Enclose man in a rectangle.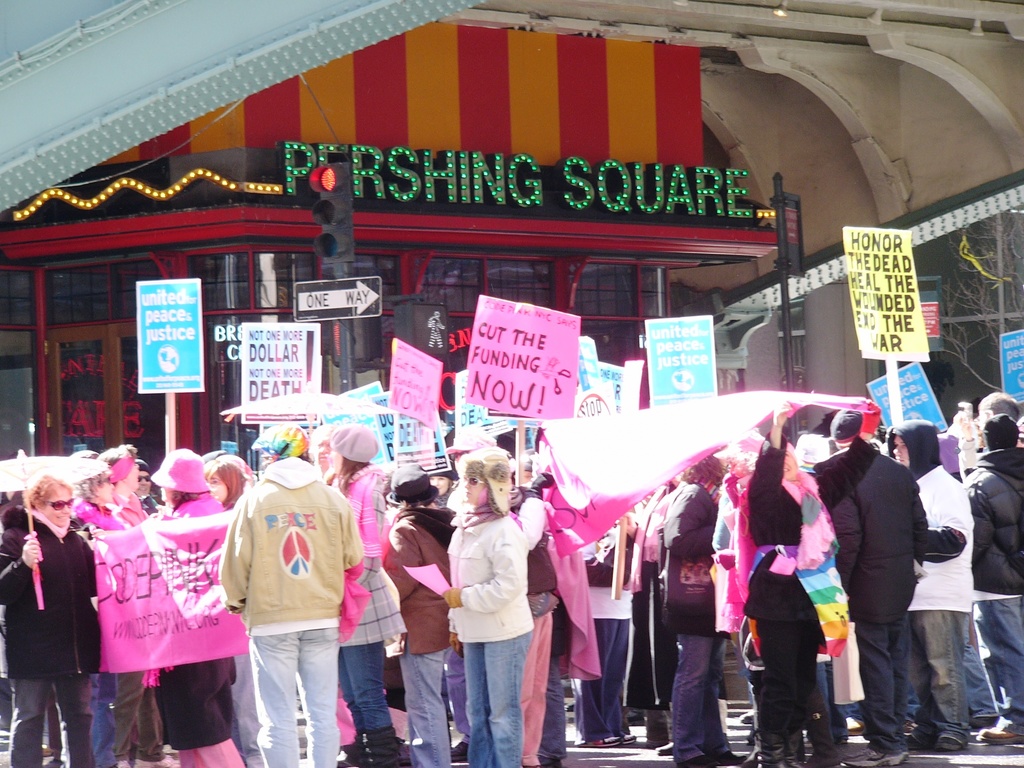
Rect(893, 417, 980, 754).
